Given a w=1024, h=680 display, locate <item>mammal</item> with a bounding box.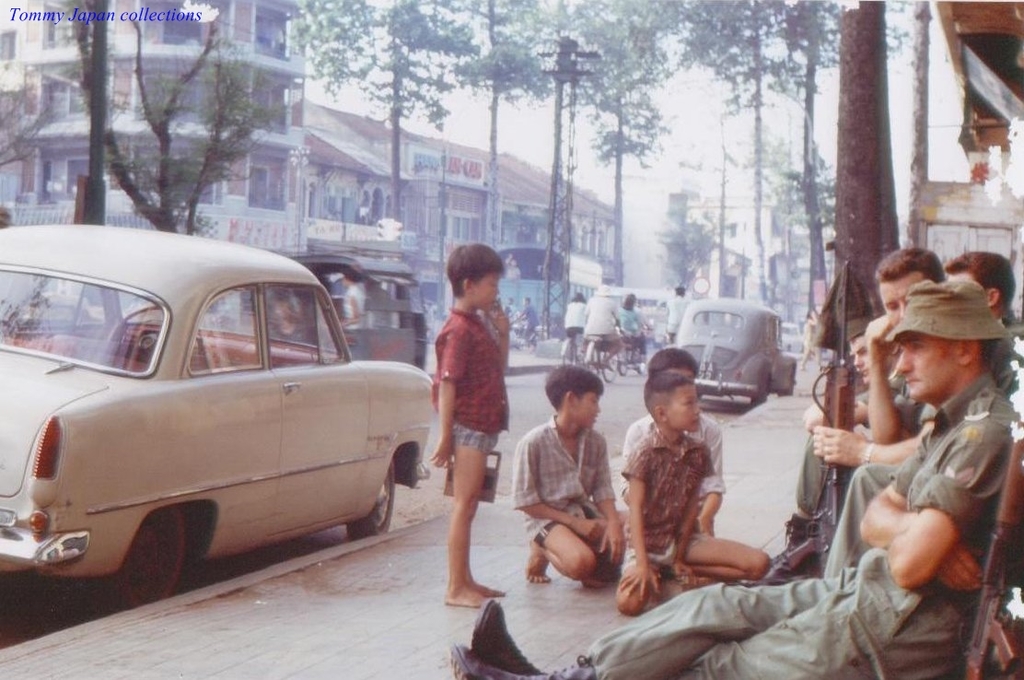
Located: (597, 372, 772, 609).
